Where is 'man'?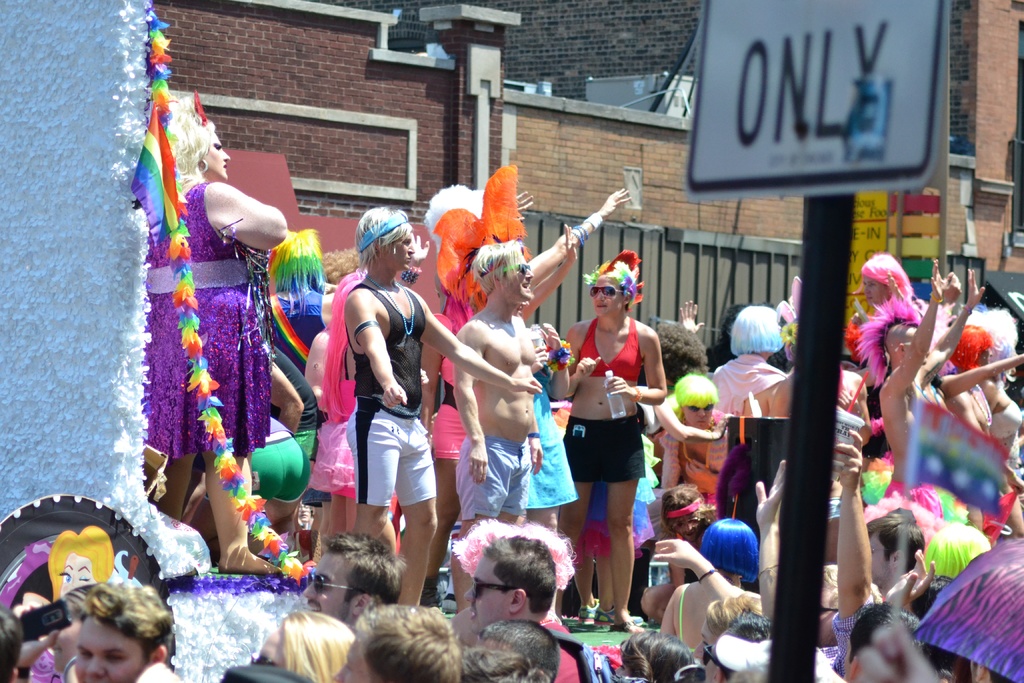
select_region(458, 532, 559, 636).
